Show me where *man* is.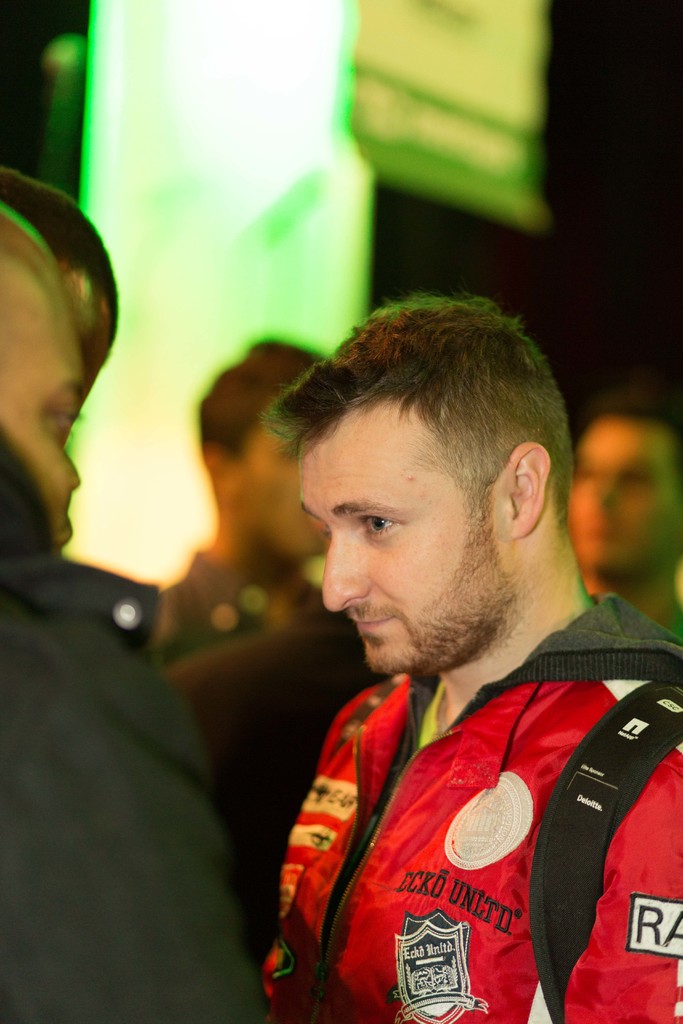
*man* is at l=151, t=344, r=349, b=666.
